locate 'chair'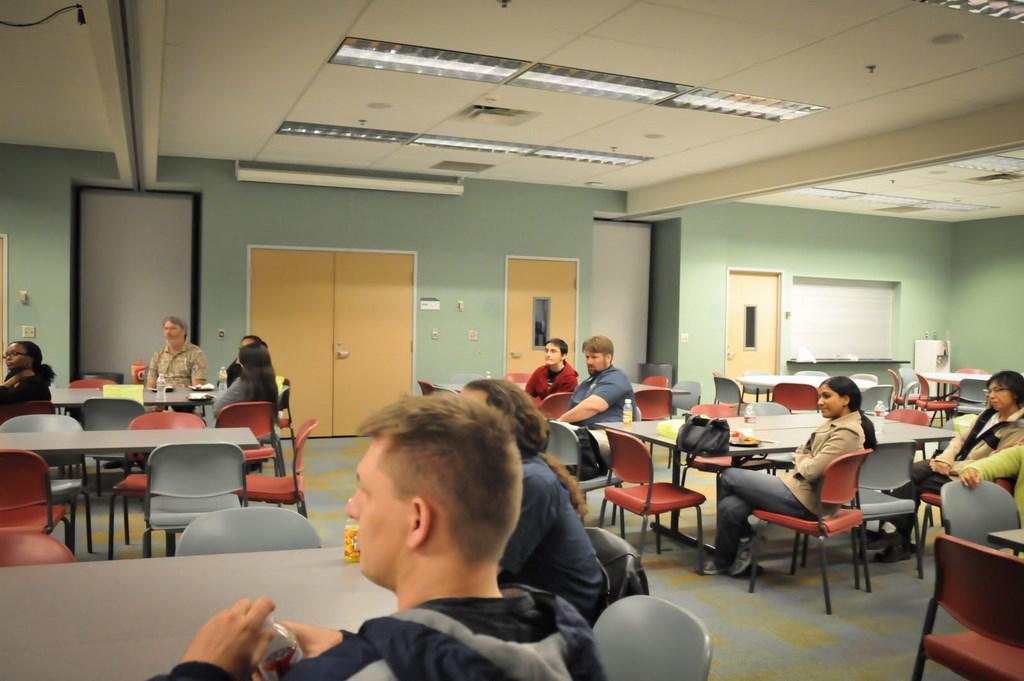
{"x1": 709, "y1": 378, "x2": 740, "y2": 411}
